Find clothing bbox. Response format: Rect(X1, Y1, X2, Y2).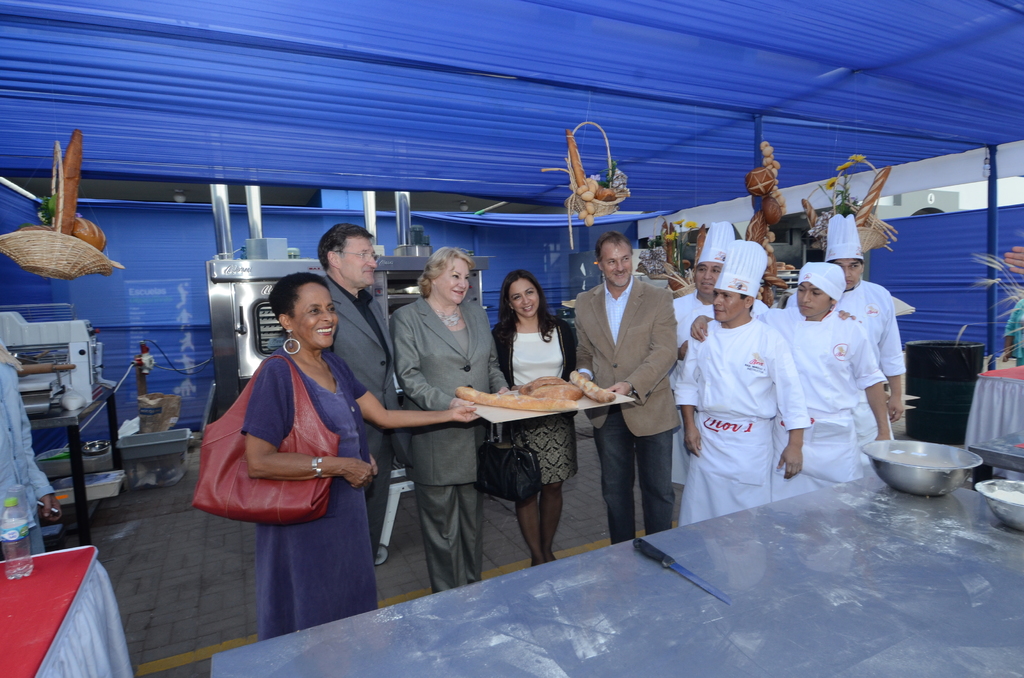
Rect(787, 273, 908, 392).
